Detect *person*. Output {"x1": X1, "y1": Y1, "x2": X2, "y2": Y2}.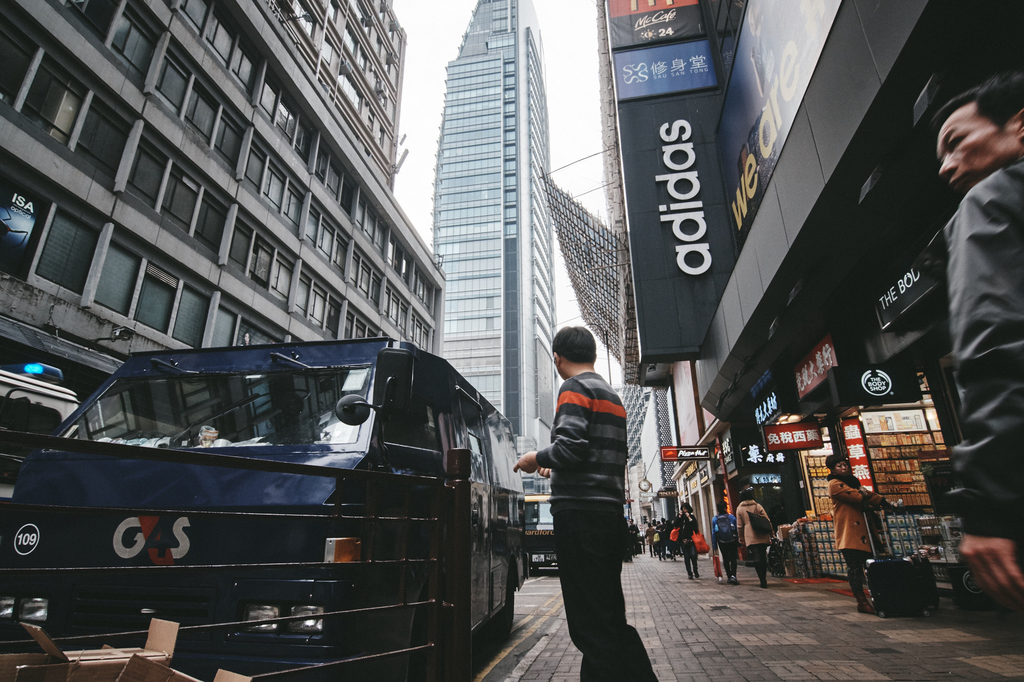
{"x1": 710, "y1": 500, "x2": 744, "y2": 587}.
